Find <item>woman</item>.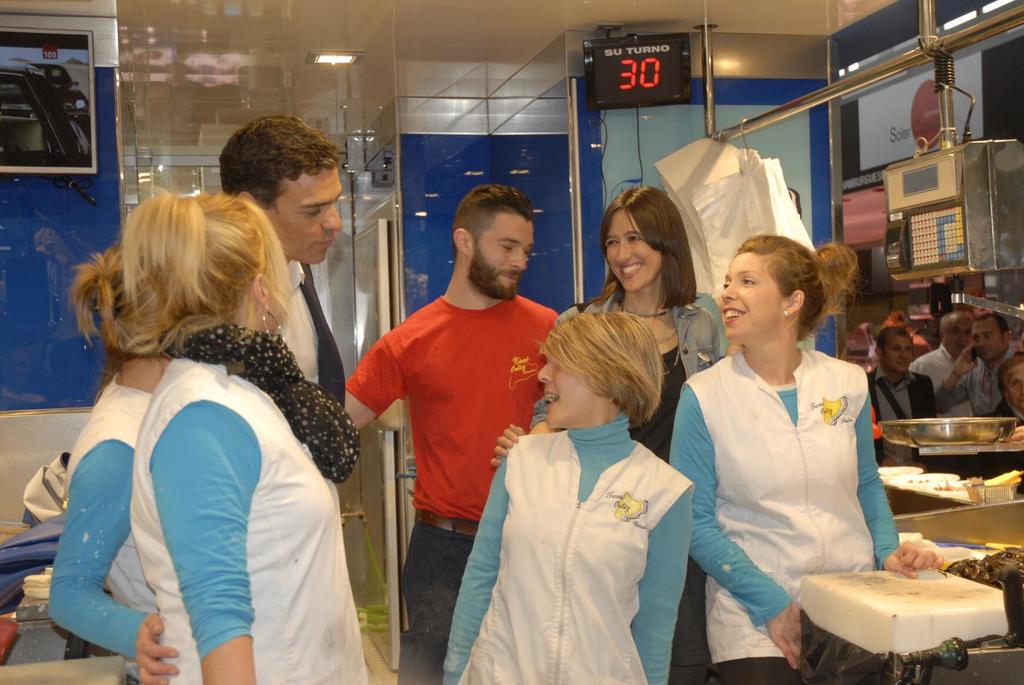
locate(47, 231, 173, 684).
